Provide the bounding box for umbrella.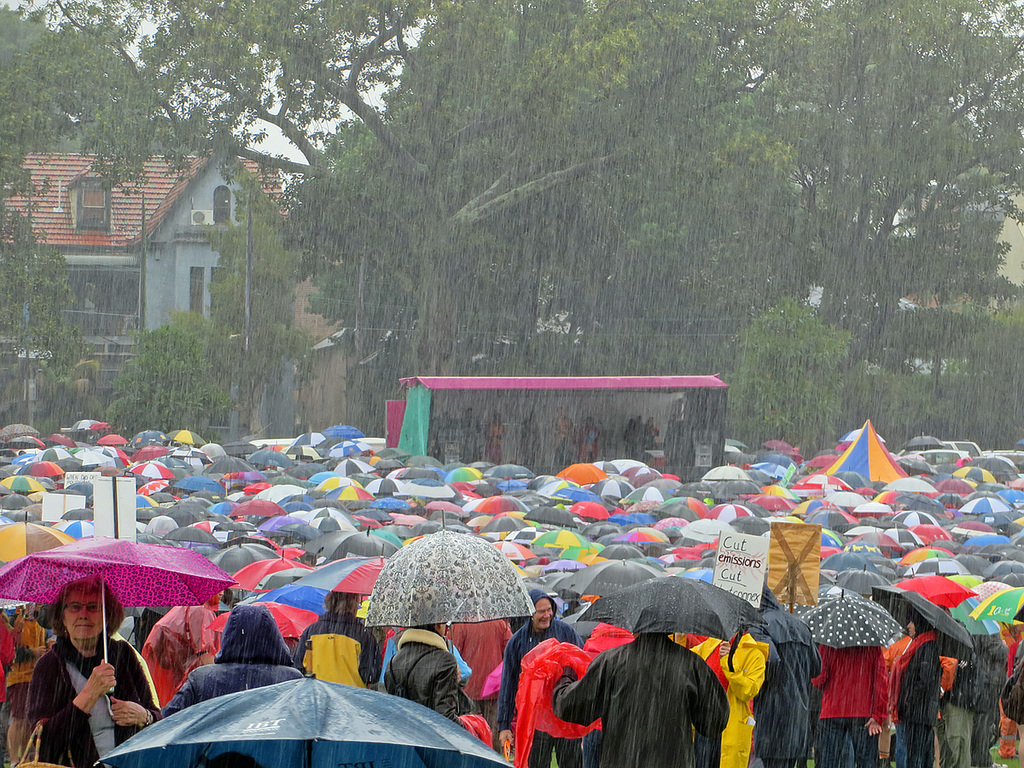
x1=16, y1=549, x2=234, y2=687.
